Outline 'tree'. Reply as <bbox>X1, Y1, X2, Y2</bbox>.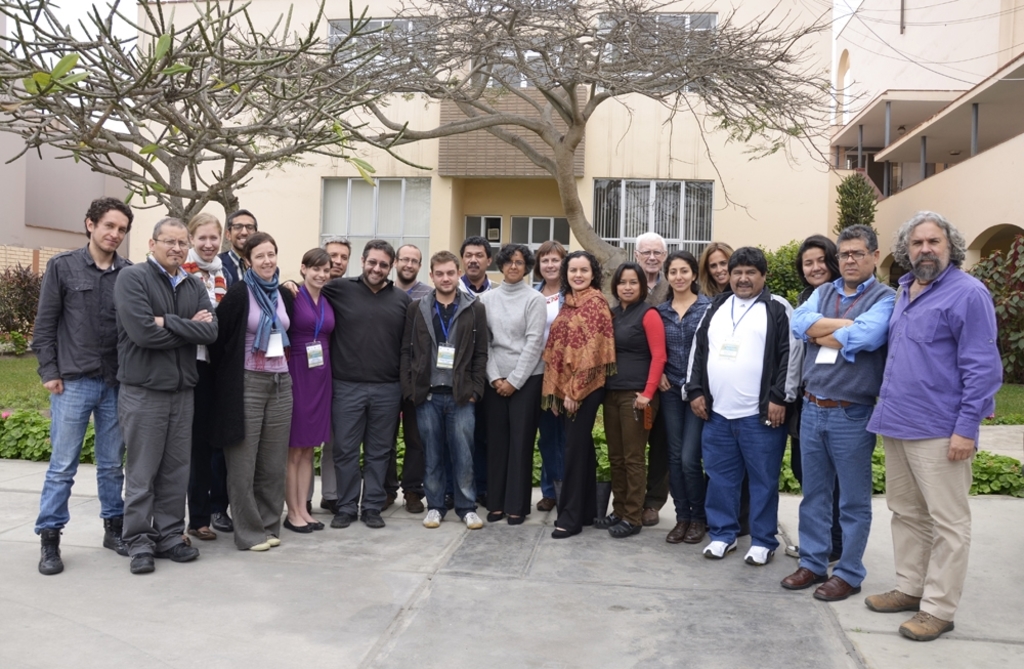
<bbox>394, 17, 842, 274</bbox>.
